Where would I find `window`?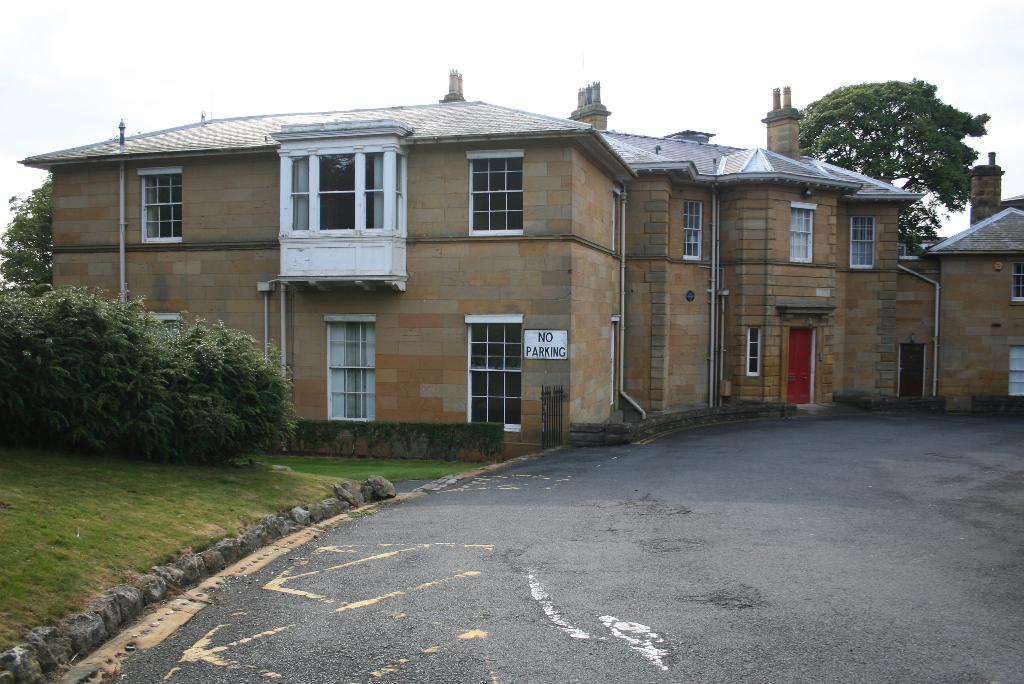
At select_region(320, 318, 373, 418).
